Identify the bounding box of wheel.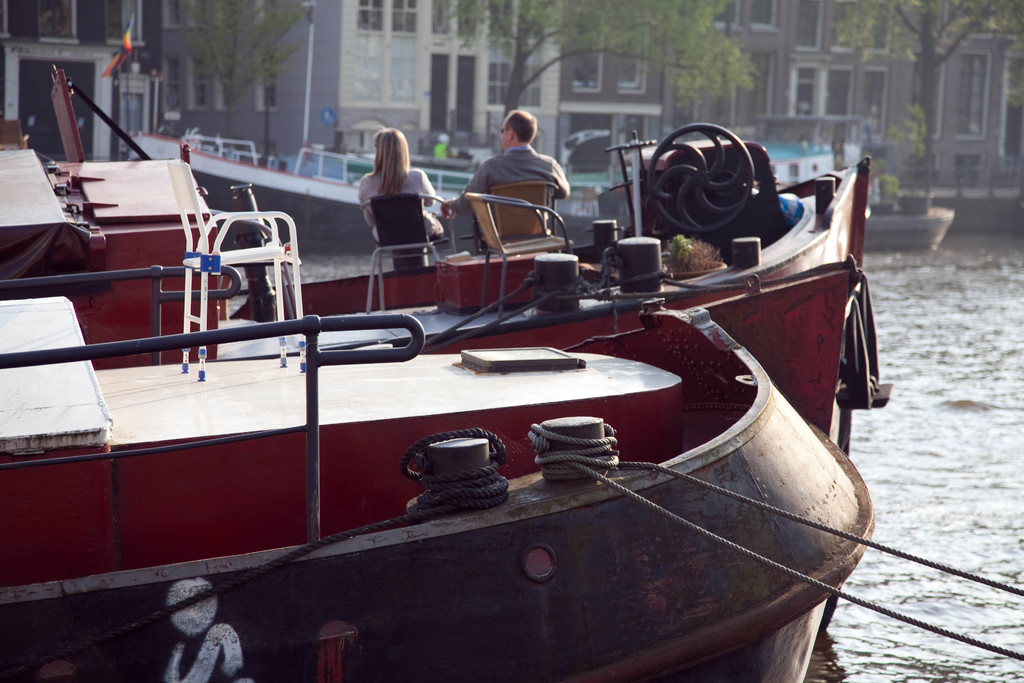
box=[644, 124, 751, 231].
